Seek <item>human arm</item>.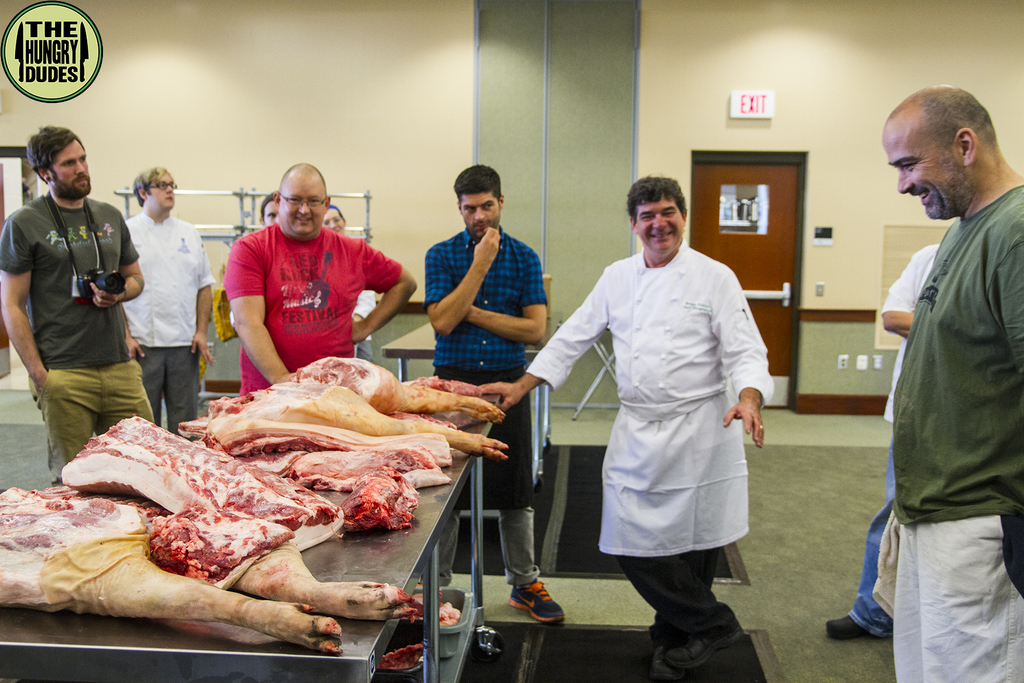
(x1=0, y1=218, x2=47, y2=393).
